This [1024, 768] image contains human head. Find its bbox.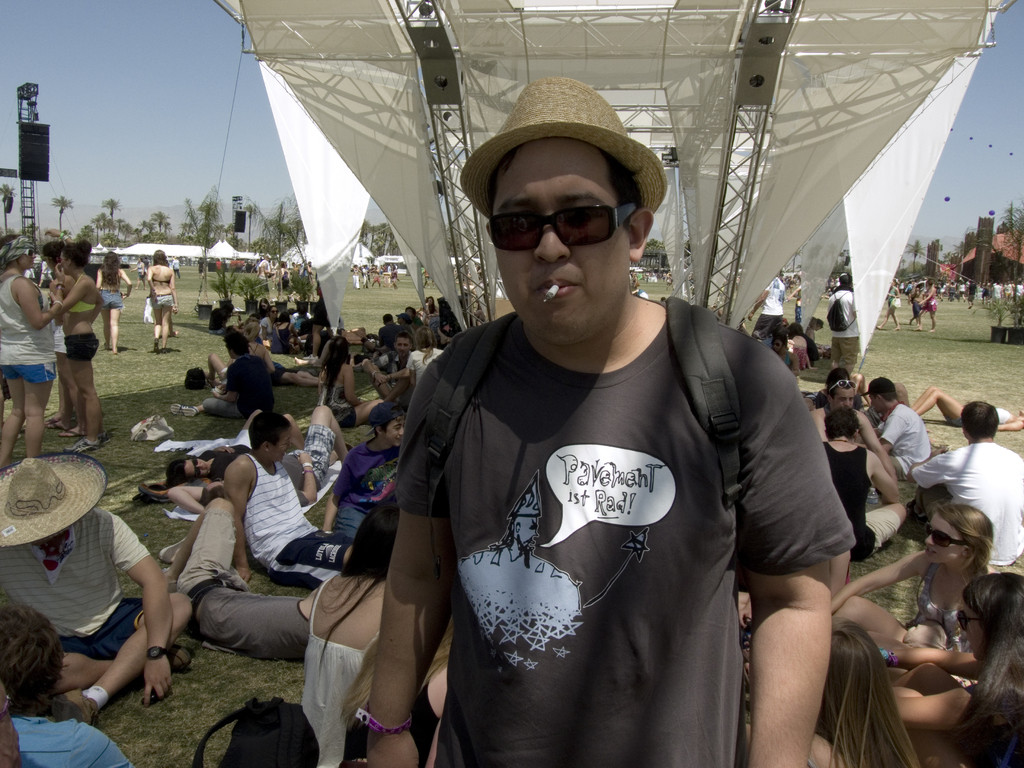
152/250/171/266.
